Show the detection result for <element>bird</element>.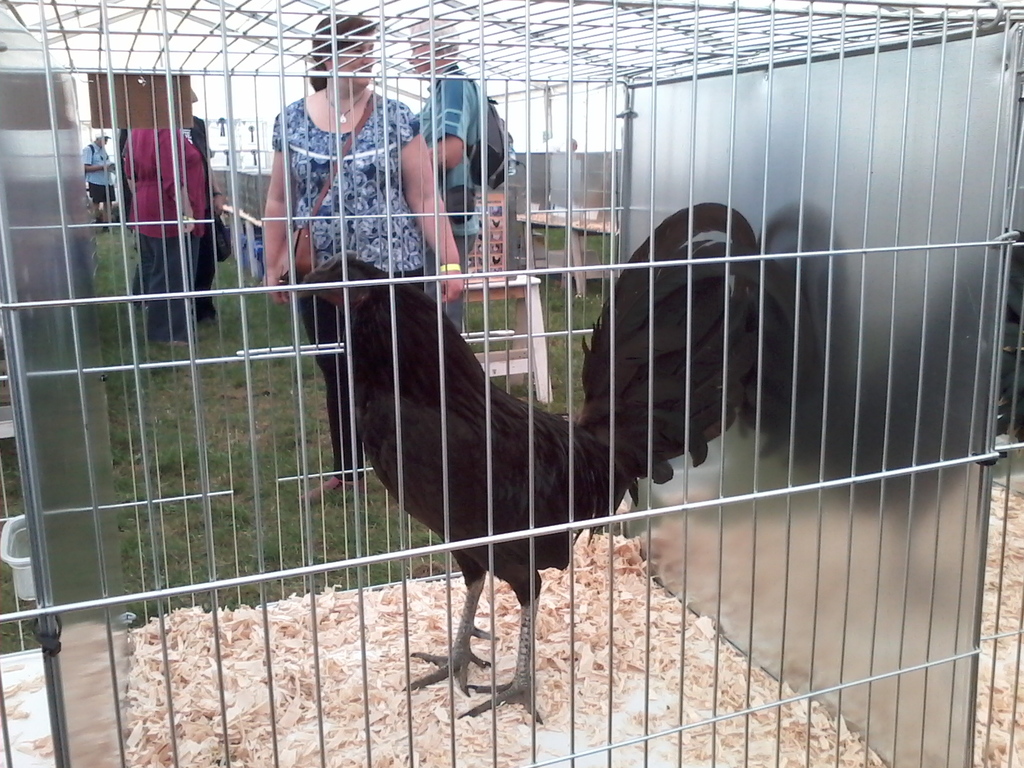
300:199:776:717.
